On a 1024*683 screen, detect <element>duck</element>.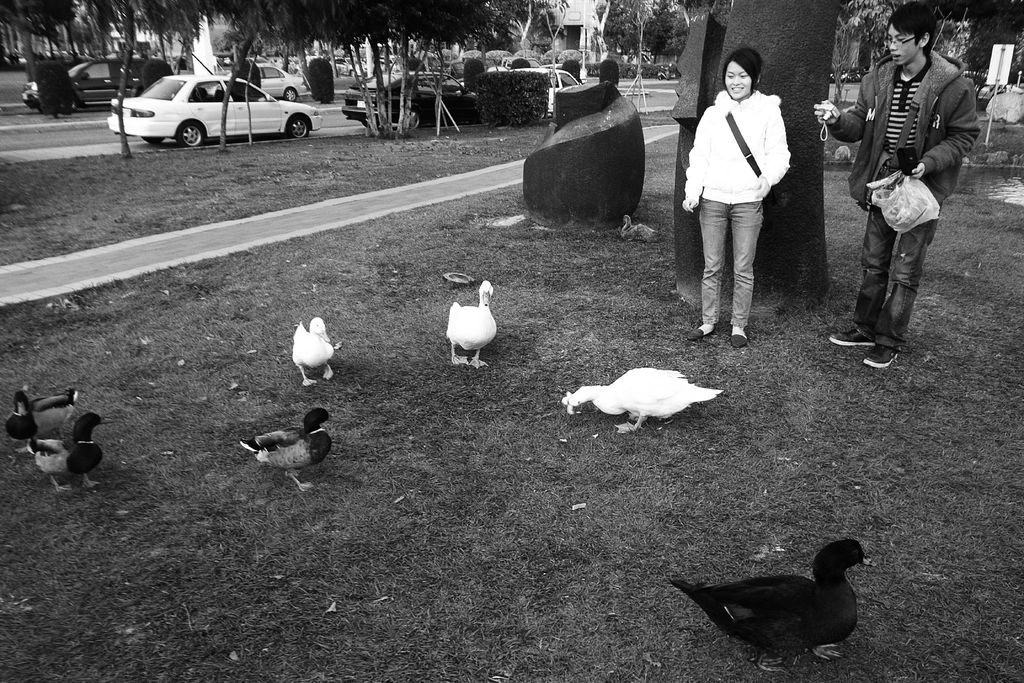
(left=437, top=283, right=506, bottom=373).
